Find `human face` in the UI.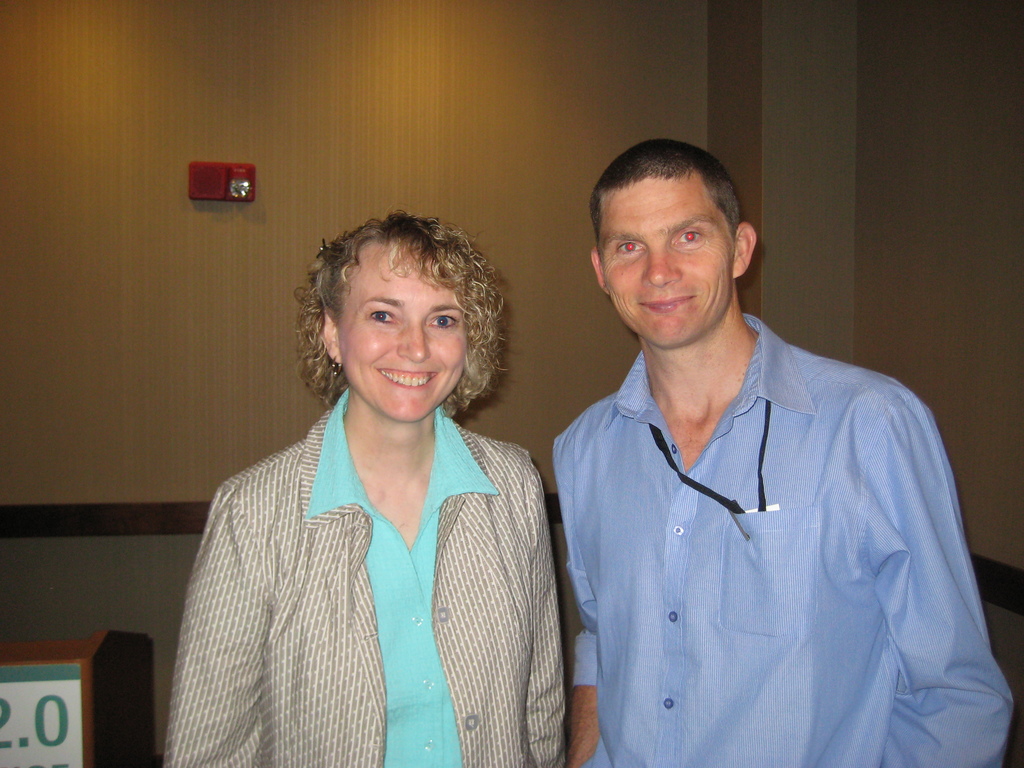
UI element at 604:179:739:348.
